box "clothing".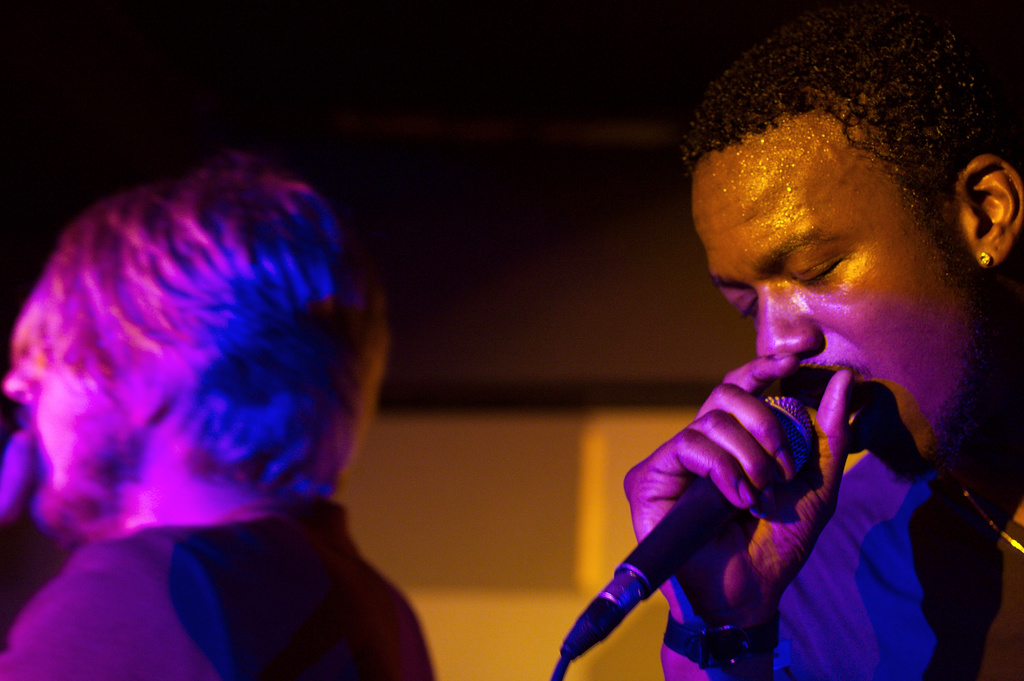
left=0, top=496, right=440, bottom=680.
